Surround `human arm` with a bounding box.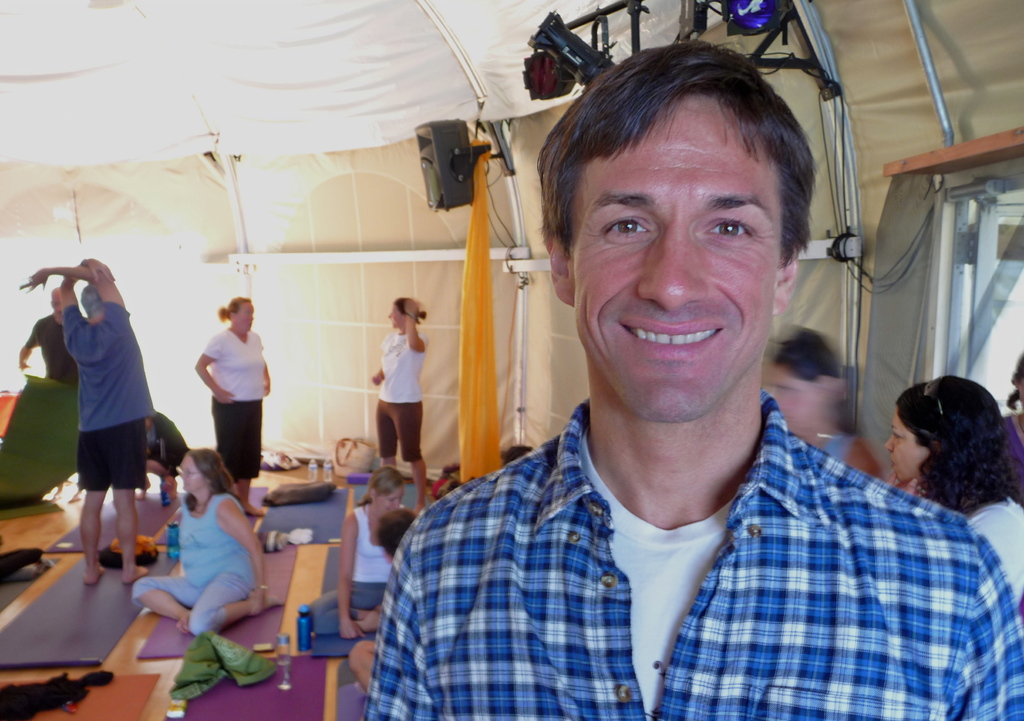
bbox=[367, 368, 387, 386].
